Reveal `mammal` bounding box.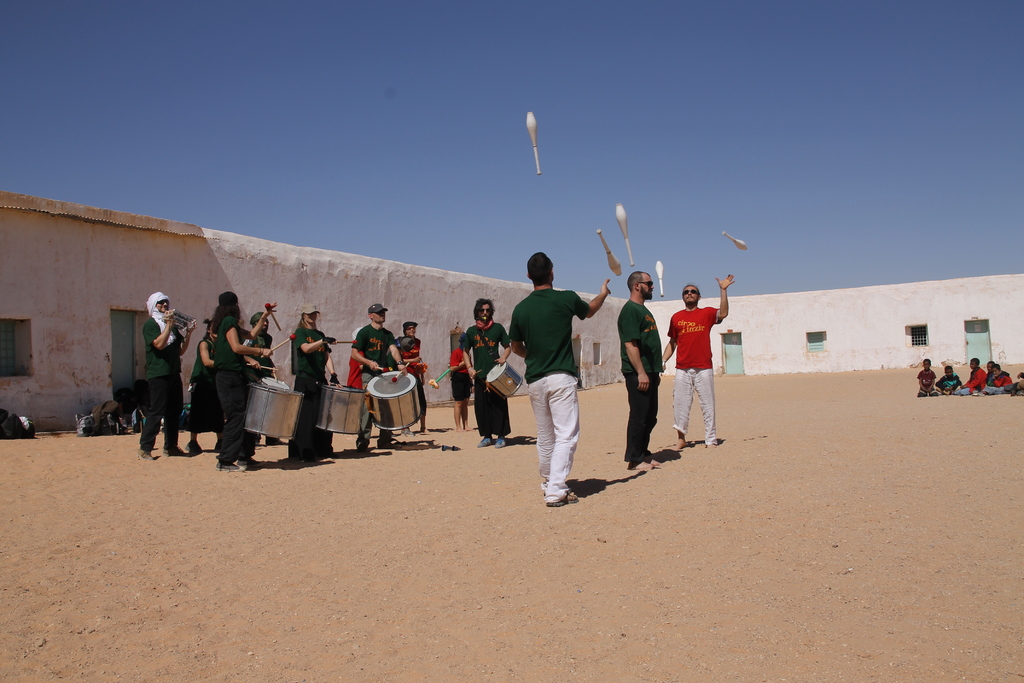
Revealed: bbox(286, 303, 345, 470).
